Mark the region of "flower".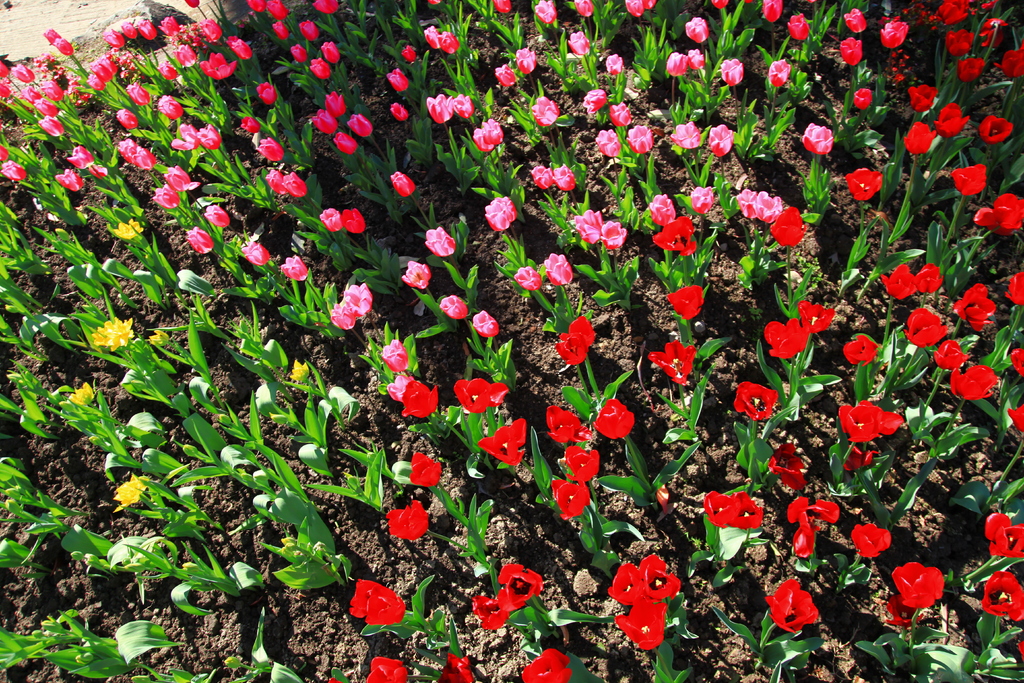
Region: [x1=882, y1=264, x2=922, y2=299].
